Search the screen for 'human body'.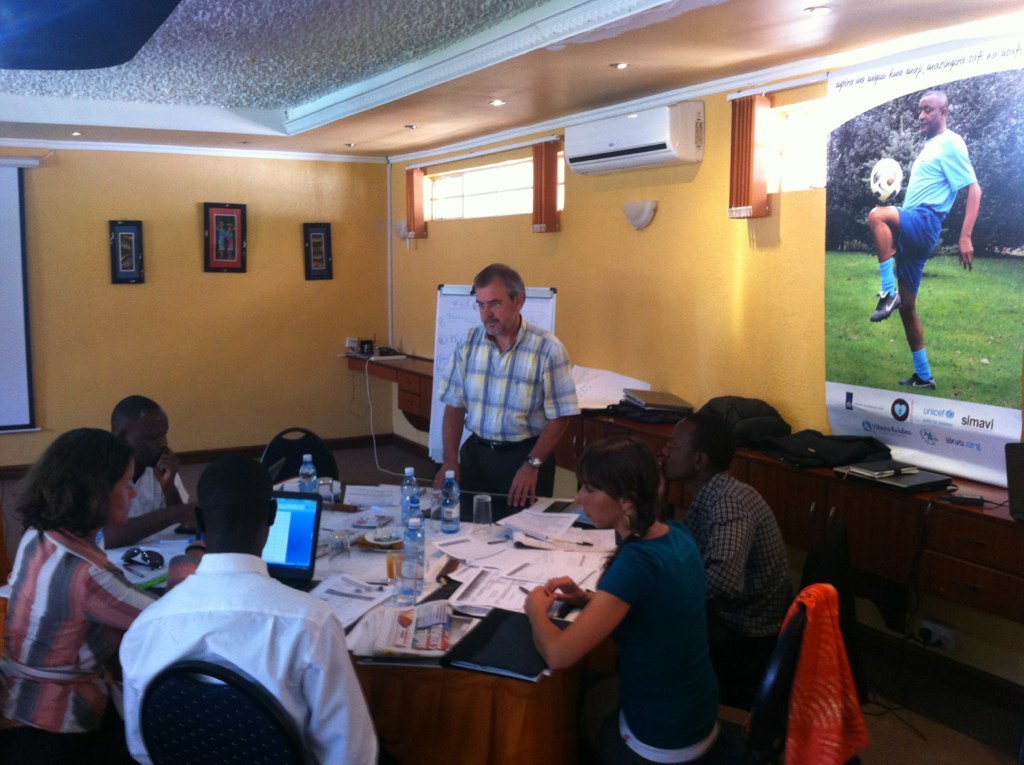
Found at left=6, top=423, right=161, bottom=745.
